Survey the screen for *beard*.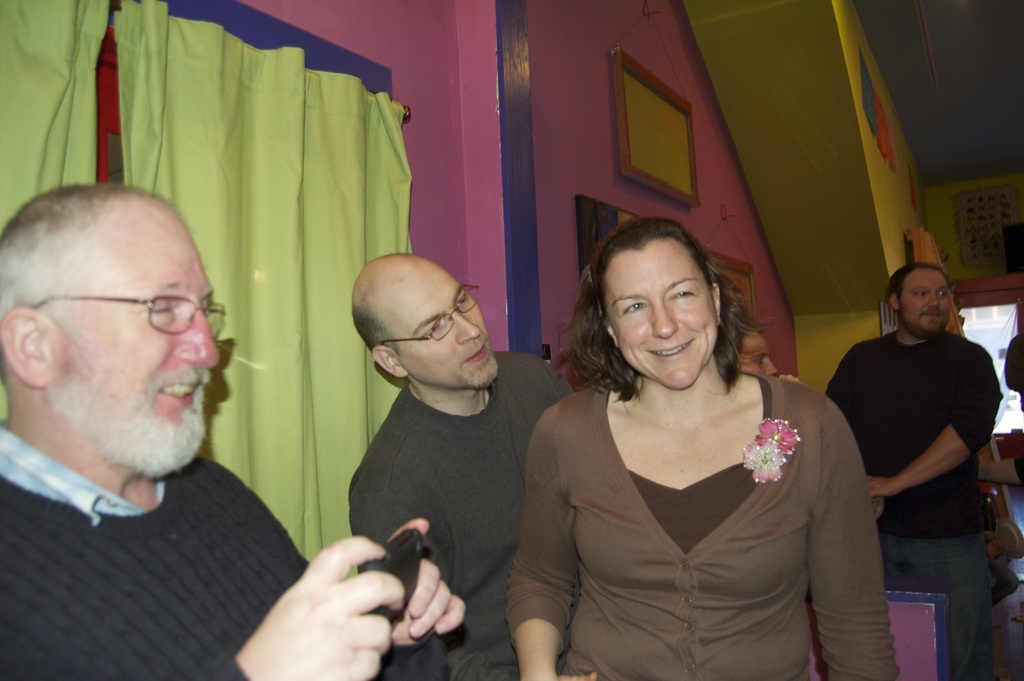
Survey found: pyautogui.locateOnScreen(31, 271, 222, 499).
